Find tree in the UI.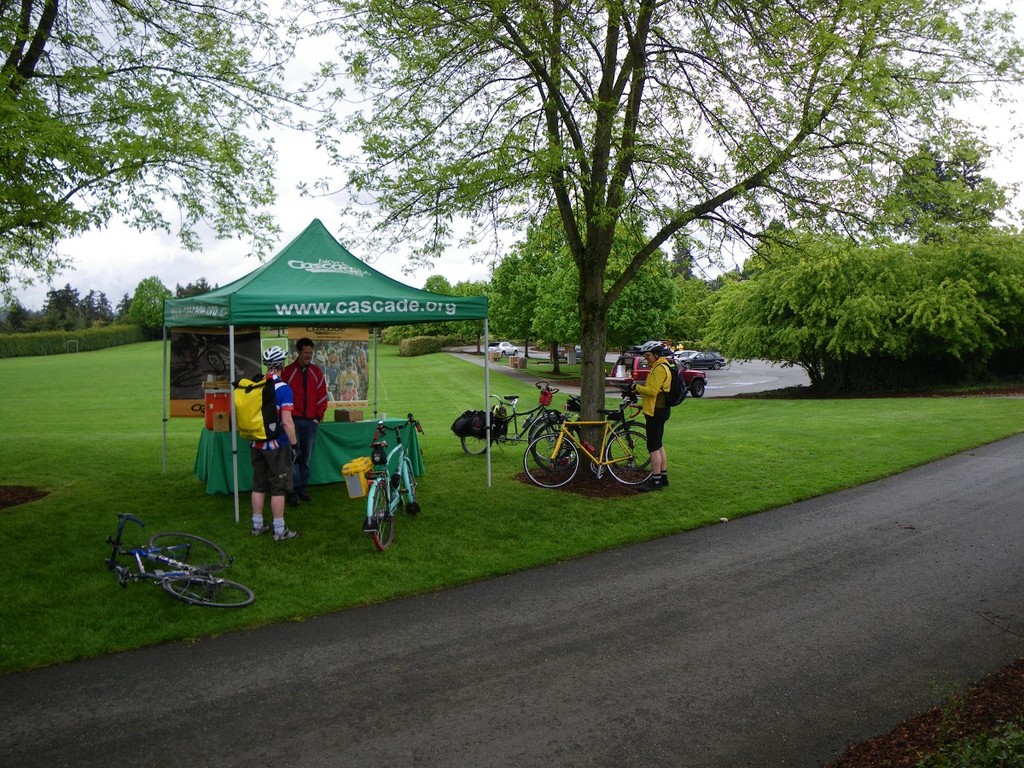
UI element at (479, 247, 530, 367).
